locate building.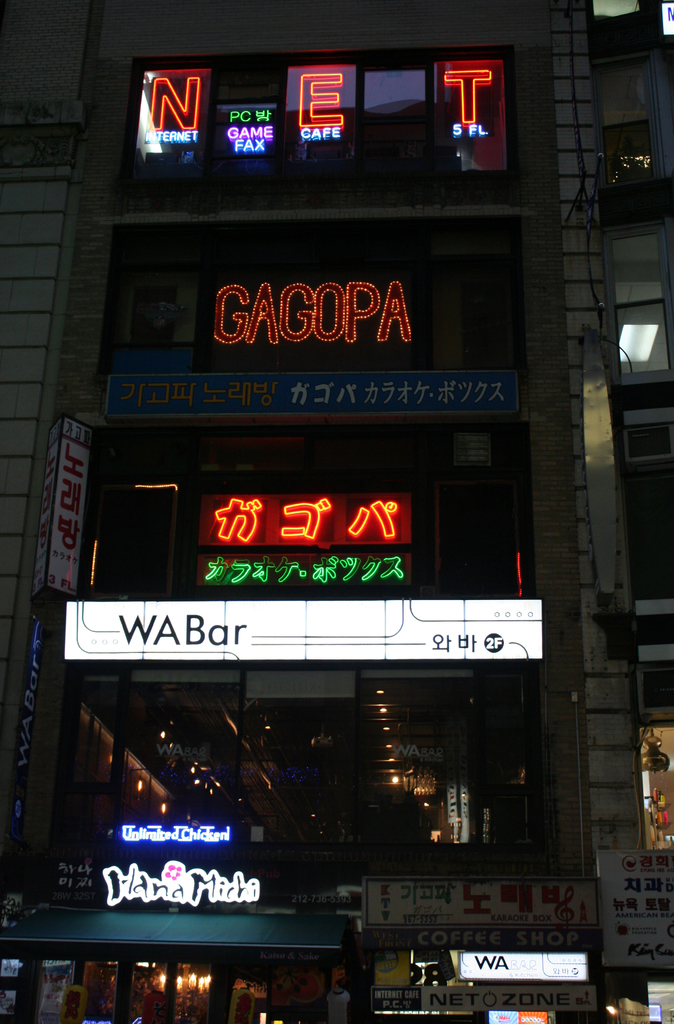
Bounding box: 0:3:673:1023.
